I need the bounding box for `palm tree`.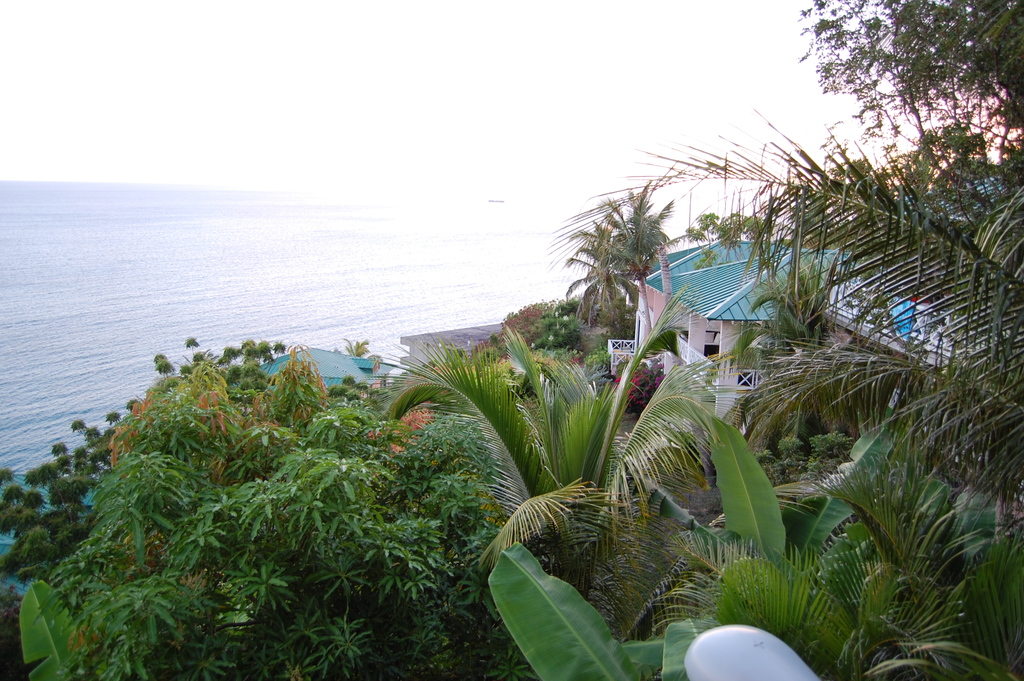
Here it is: pyautogui.locateOnScreen(553, 2, 1023, 679).
